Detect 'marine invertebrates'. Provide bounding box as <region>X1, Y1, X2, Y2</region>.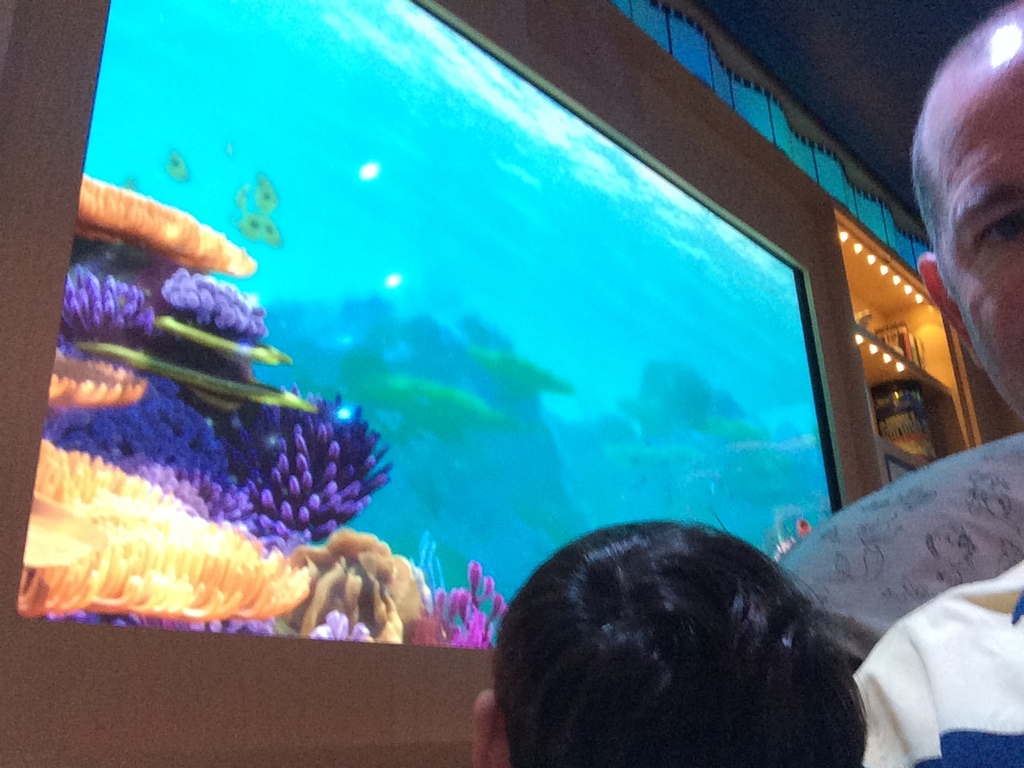
<region>55, 181, 265, 293</region>.
